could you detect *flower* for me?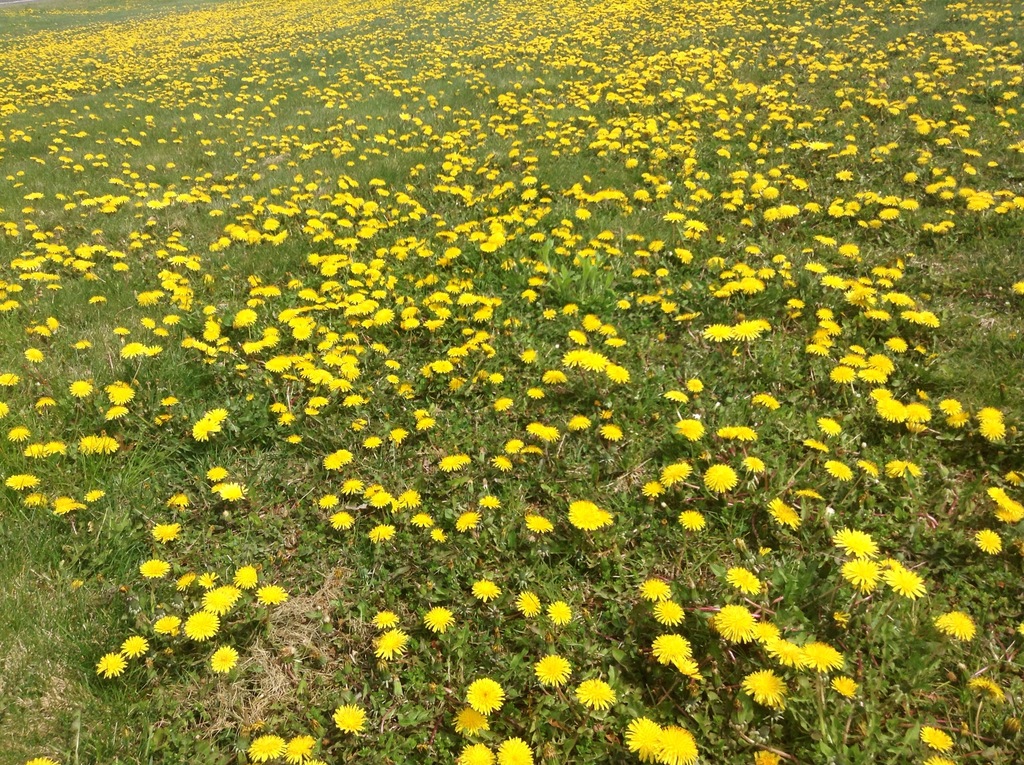
Detection result: BBox(794, 638, 841, 678).
